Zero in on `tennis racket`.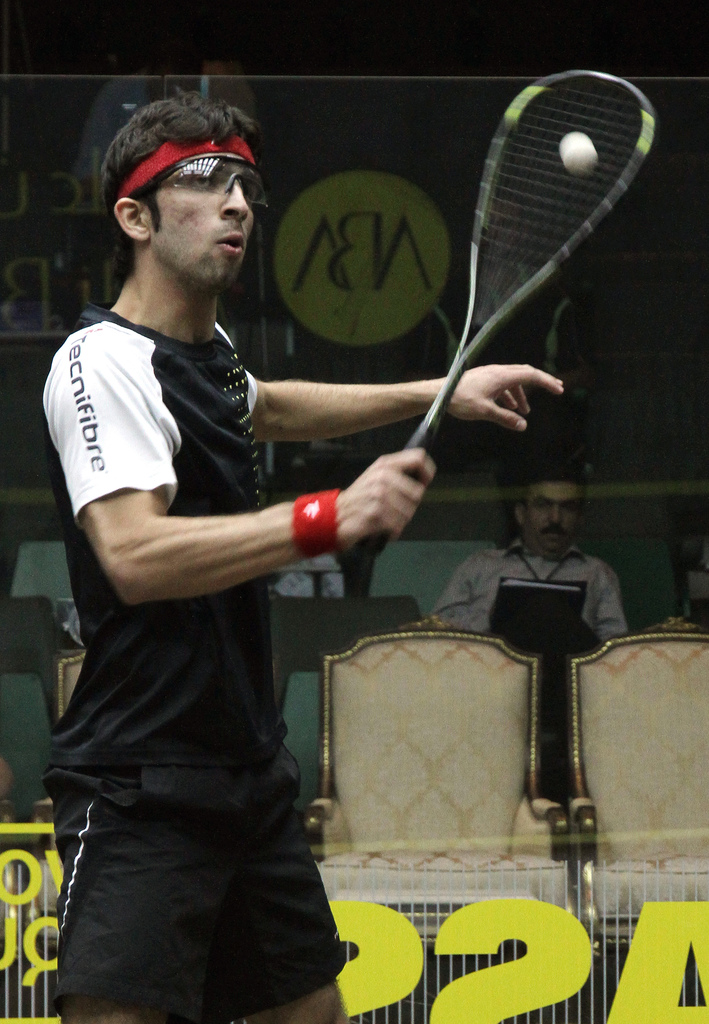
Zeroed in: (left=355, top=63, right=660, bottom=560).
